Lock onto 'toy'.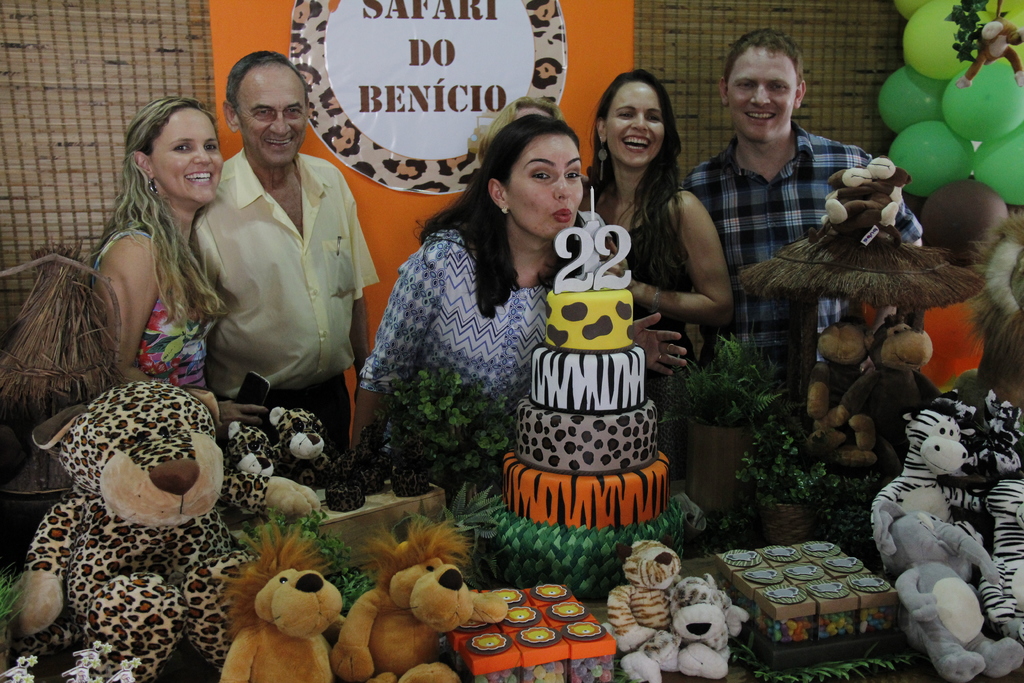
Locked: bbox=(604, 537, 684, 633).
